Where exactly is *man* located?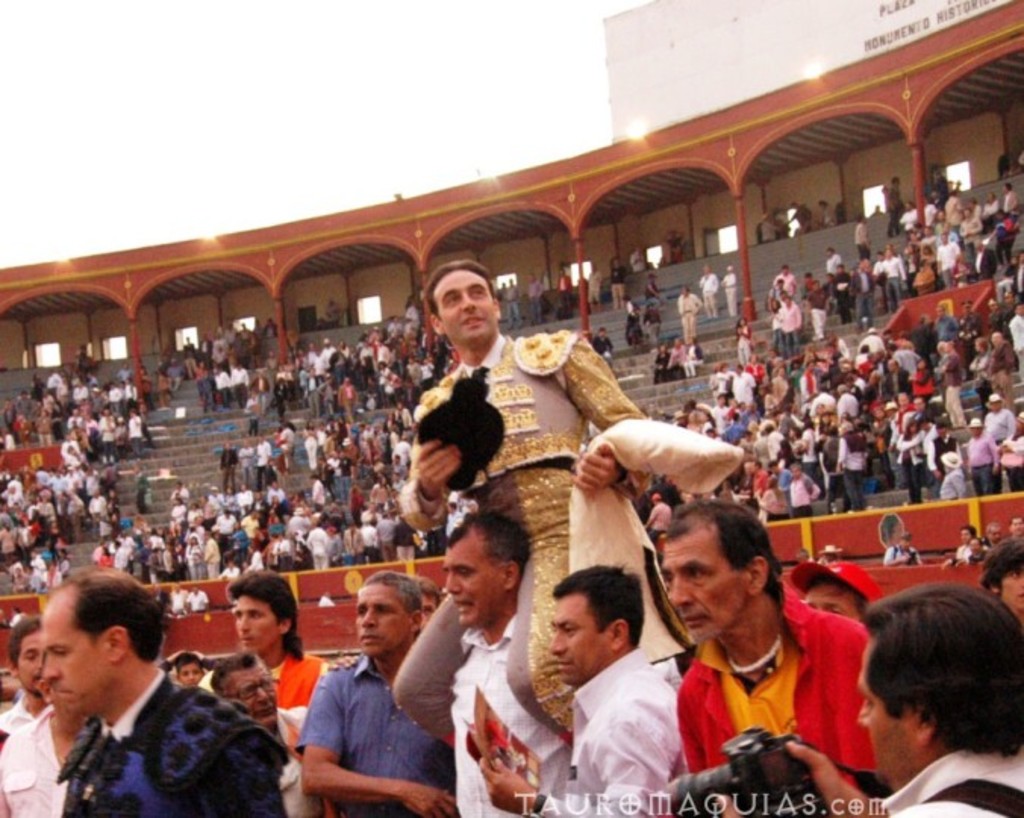
Its bounding box is bbox=(158, 351, 165, 370).
